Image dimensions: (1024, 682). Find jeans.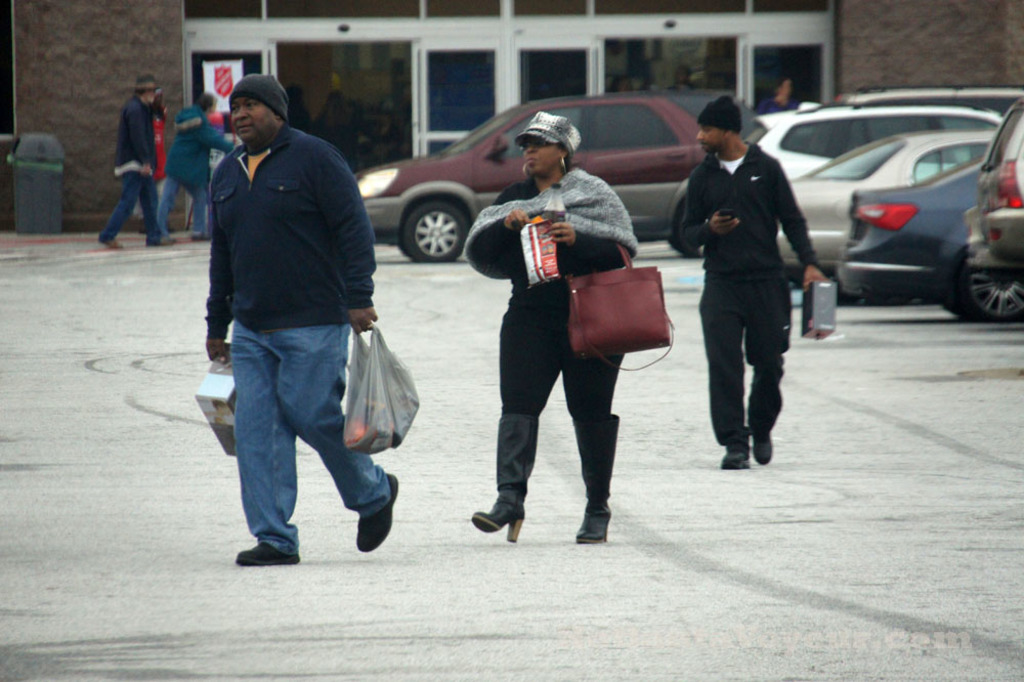
(226, 324, 399, 565).
